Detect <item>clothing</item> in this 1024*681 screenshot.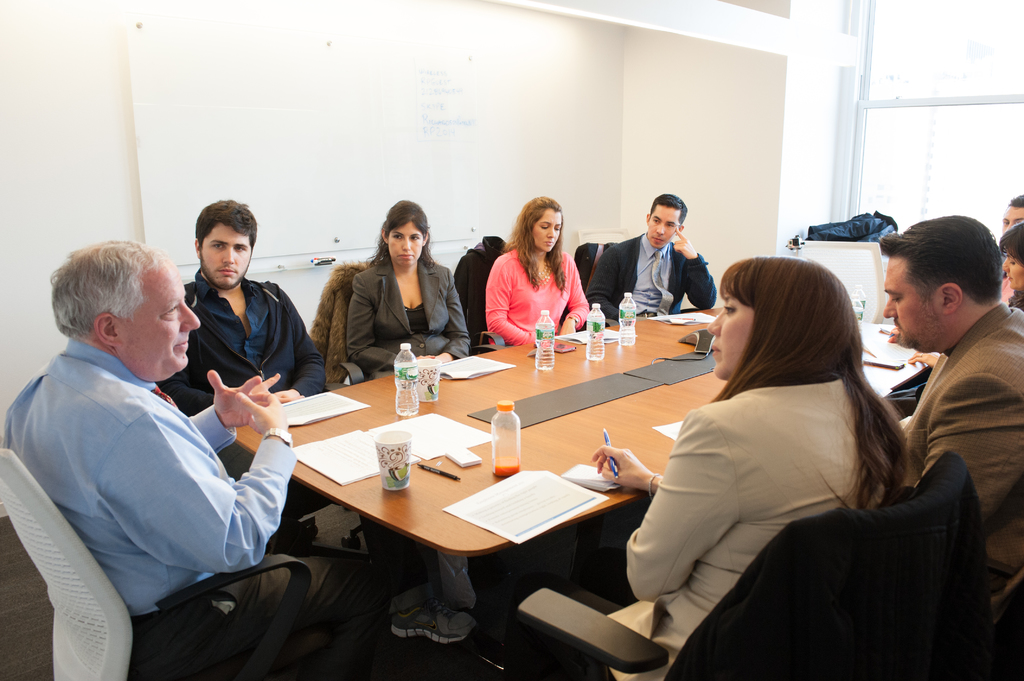
Detection: {"x1": 160, "y1": 265, "x2": 328, "y2": 420}.
